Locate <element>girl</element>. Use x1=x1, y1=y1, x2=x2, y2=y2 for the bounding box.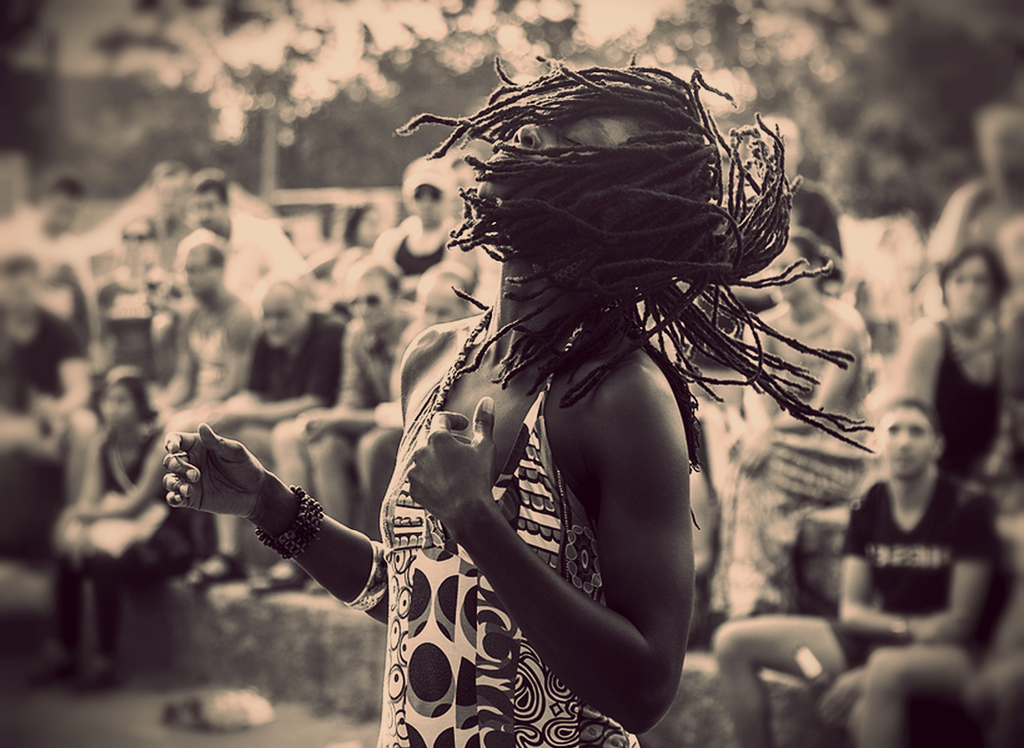
x1=306, y1=198, x2=382, y2=289.
